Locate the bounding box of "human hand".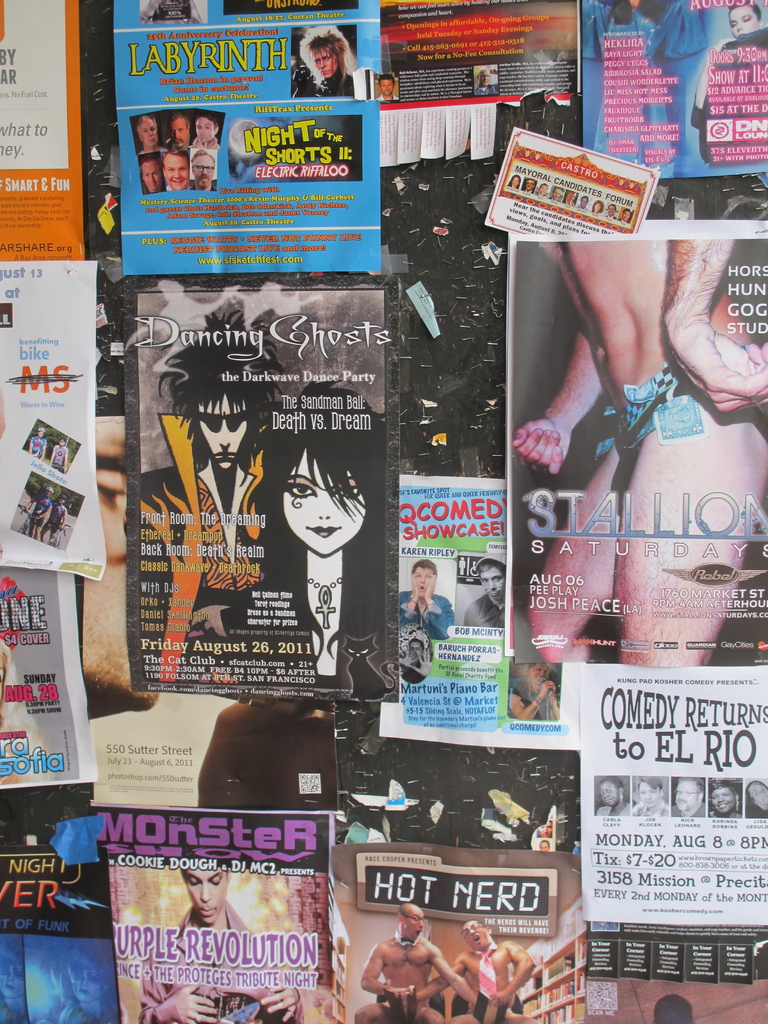
Bounding box: locate(712, 37, 737, 53).
